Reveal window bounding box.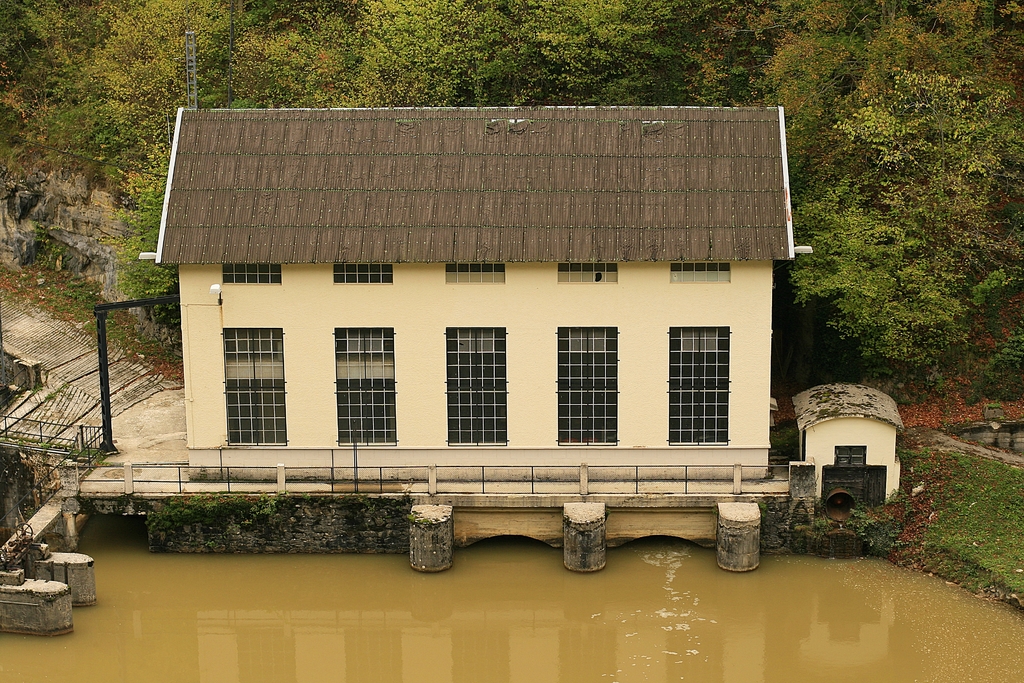
Revealed: bbox=[670, 322, 729, 447].
